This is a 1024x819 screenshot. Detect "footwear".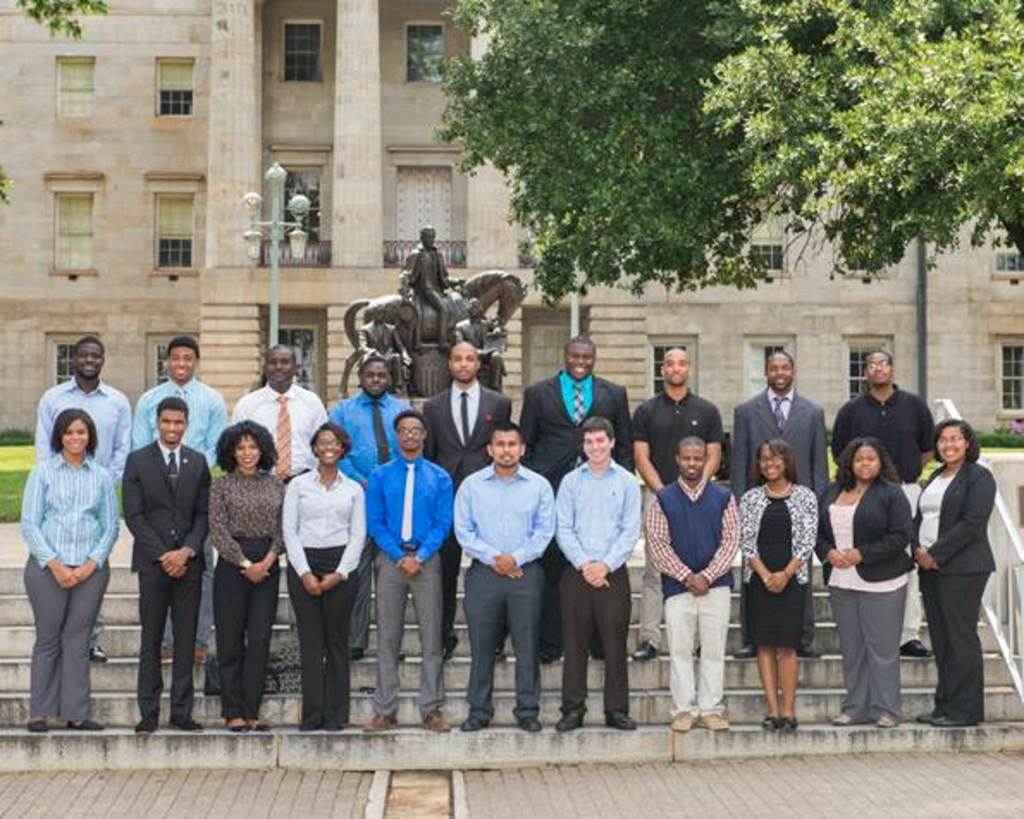
559/714/585/733.
